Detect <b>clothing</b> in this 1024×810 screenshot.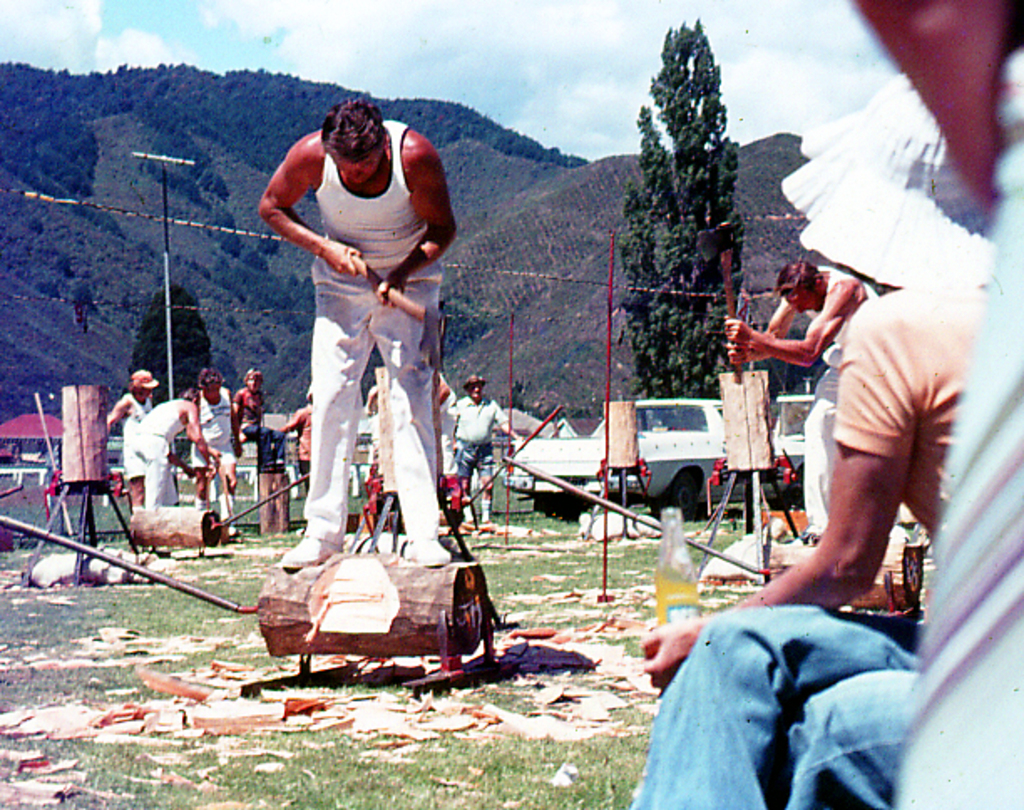
Detection: pyautogui.locateOnScreen(283, 400, 313, 484).
